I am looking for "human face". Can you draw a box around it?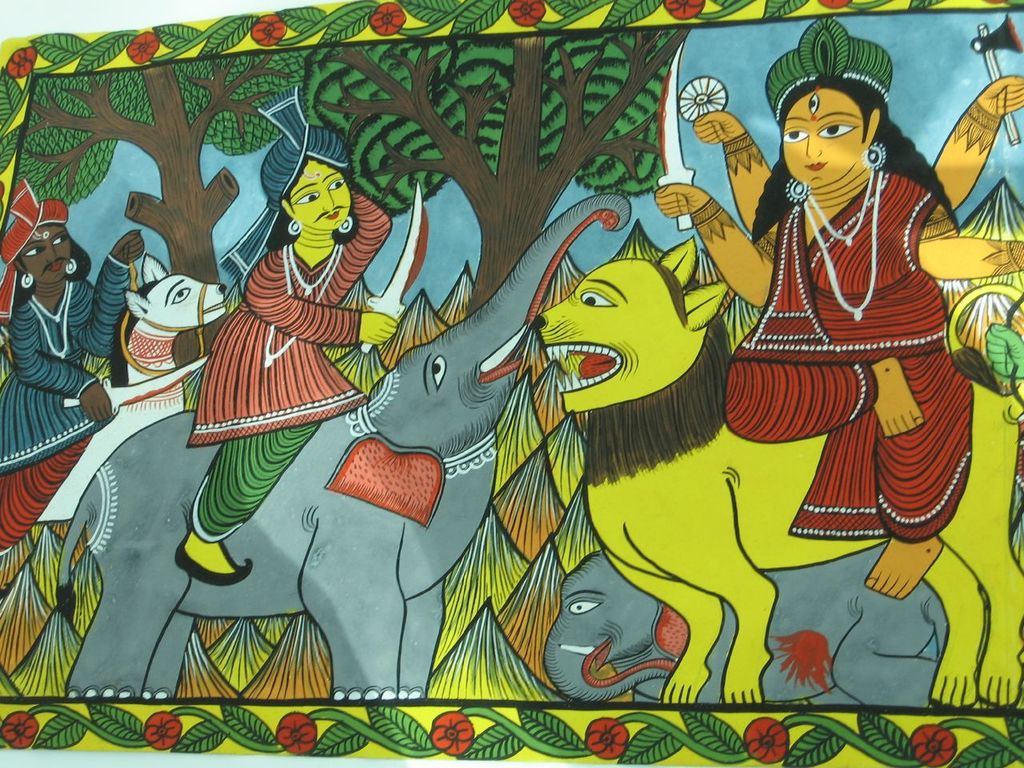
Sure, the bounding box is 282:156:353:234.
